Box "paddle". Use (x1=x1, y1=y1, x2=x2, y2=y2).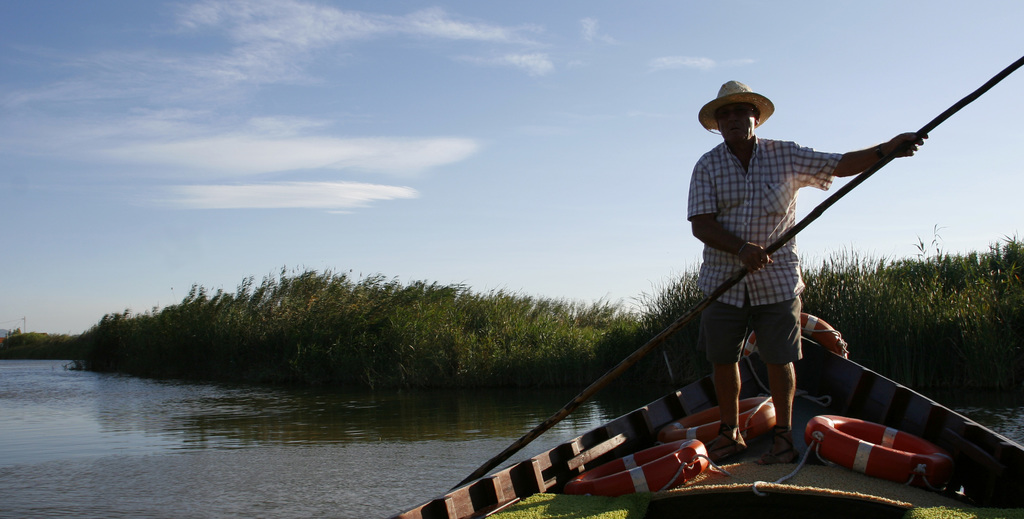
(x1=452, y1=51, x2=1023, y2=486).
